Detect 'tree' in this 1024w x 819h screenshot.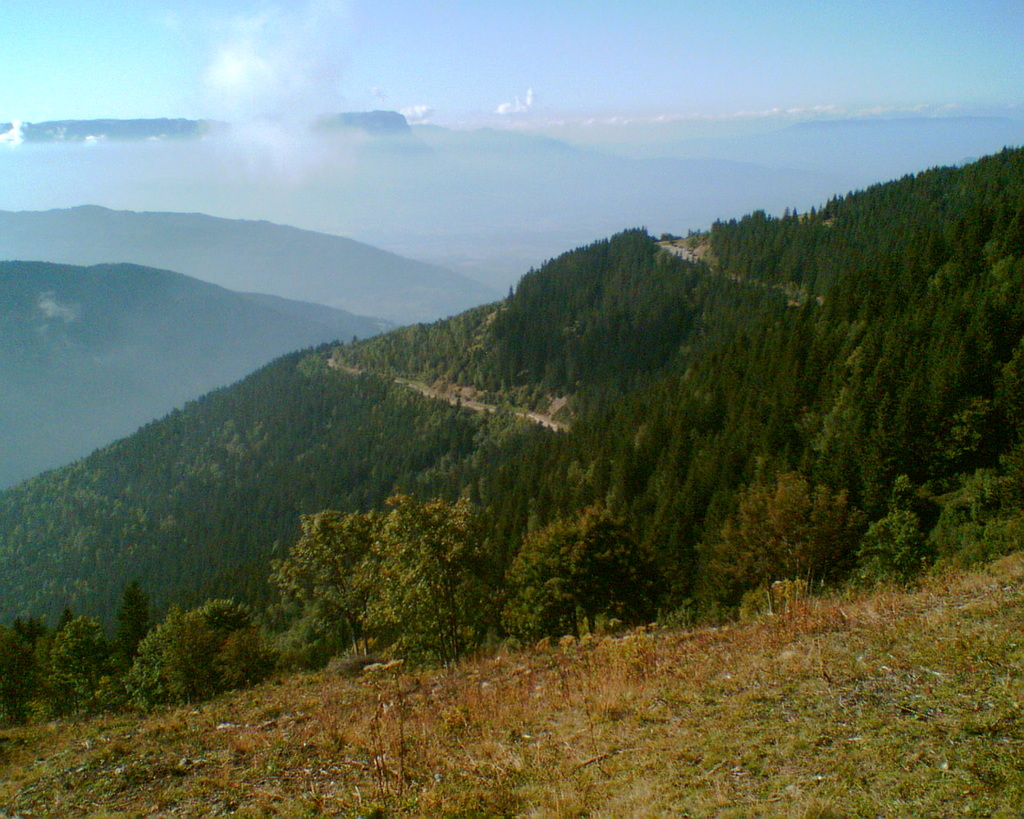
Detection: (x1=606, y1=433, x2=631, y2=505).
